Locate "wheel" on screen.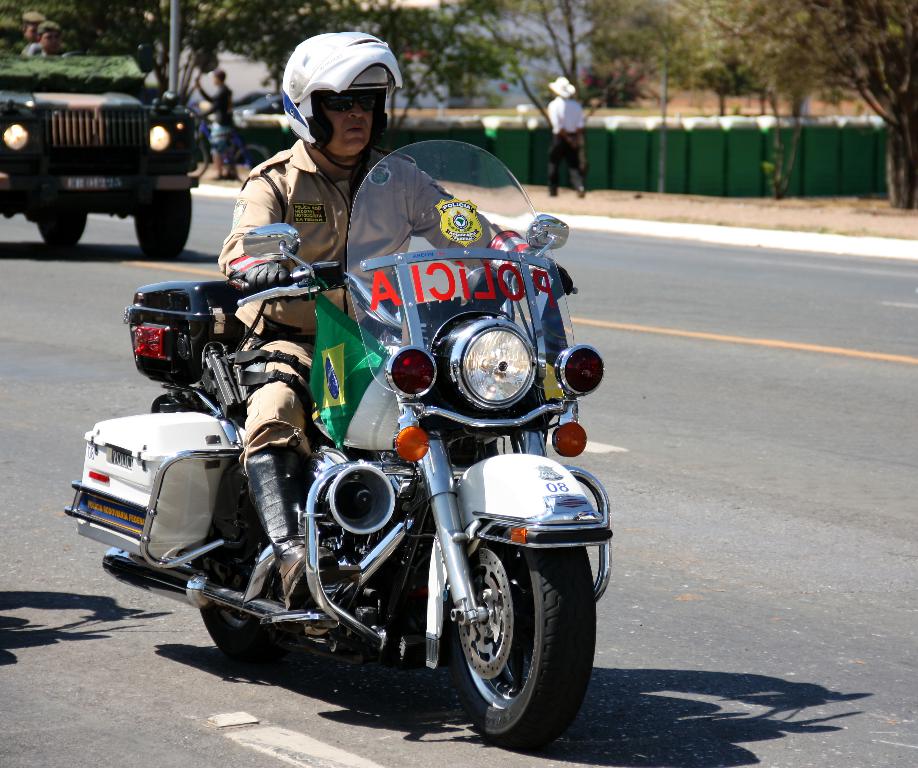
On screen at [x1=203, y1=604, x2=289, y2=667].
